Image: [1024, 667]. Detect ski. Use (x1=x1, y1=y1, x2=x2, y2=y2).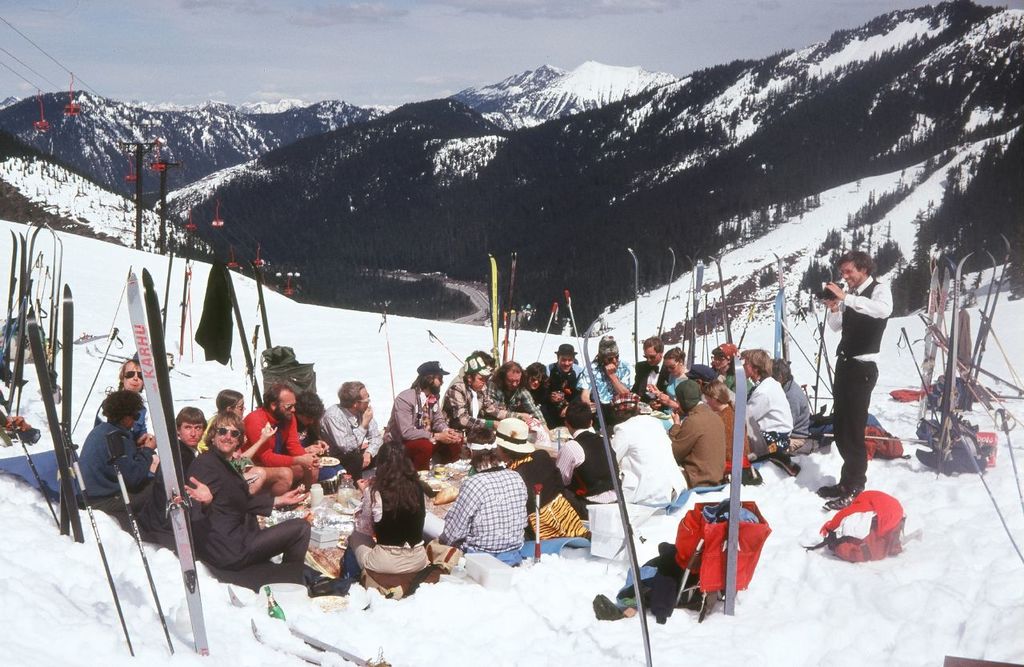
(x1=724, y1=352, x2=740, y2=617).
